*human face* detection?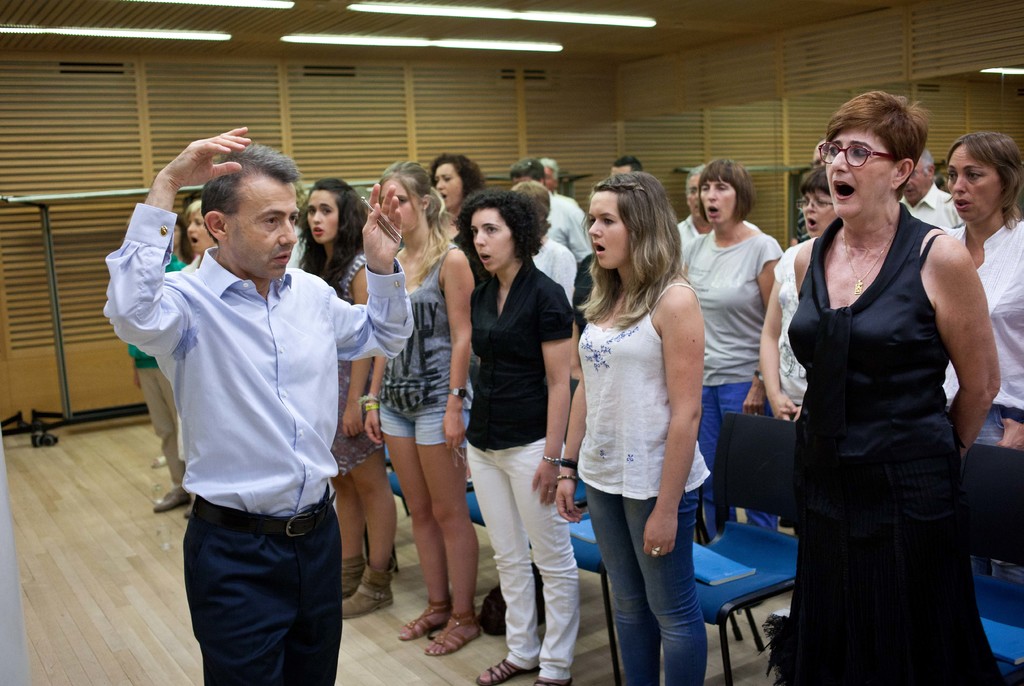
left=588, top=191, right=628, bottom=266
